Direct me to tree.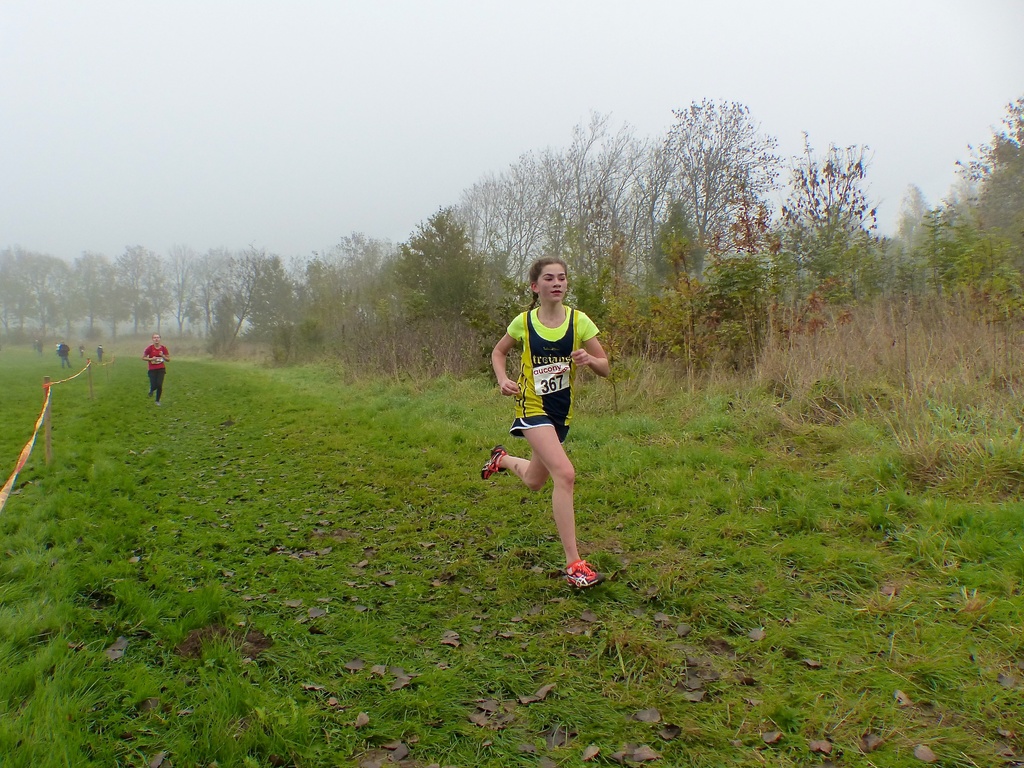
Direction: bbox=[170, 247, 201, 337].
